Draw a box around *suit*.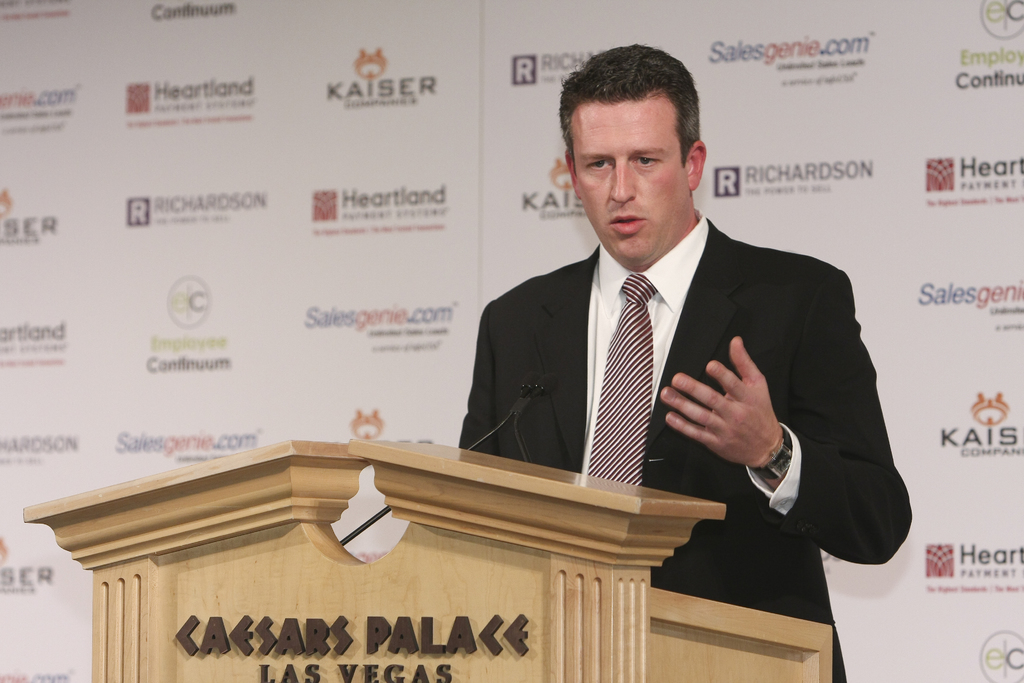
<box>458,219,910,682</box>.
